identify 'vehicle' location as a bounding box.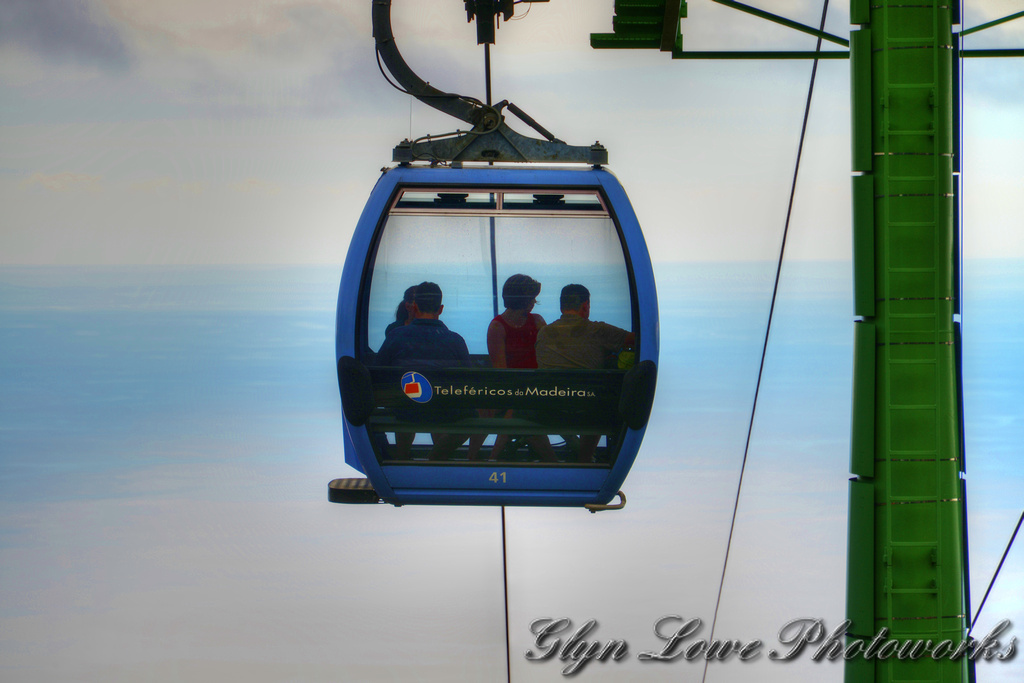
<region>320, 160, 663, 511</region>.
